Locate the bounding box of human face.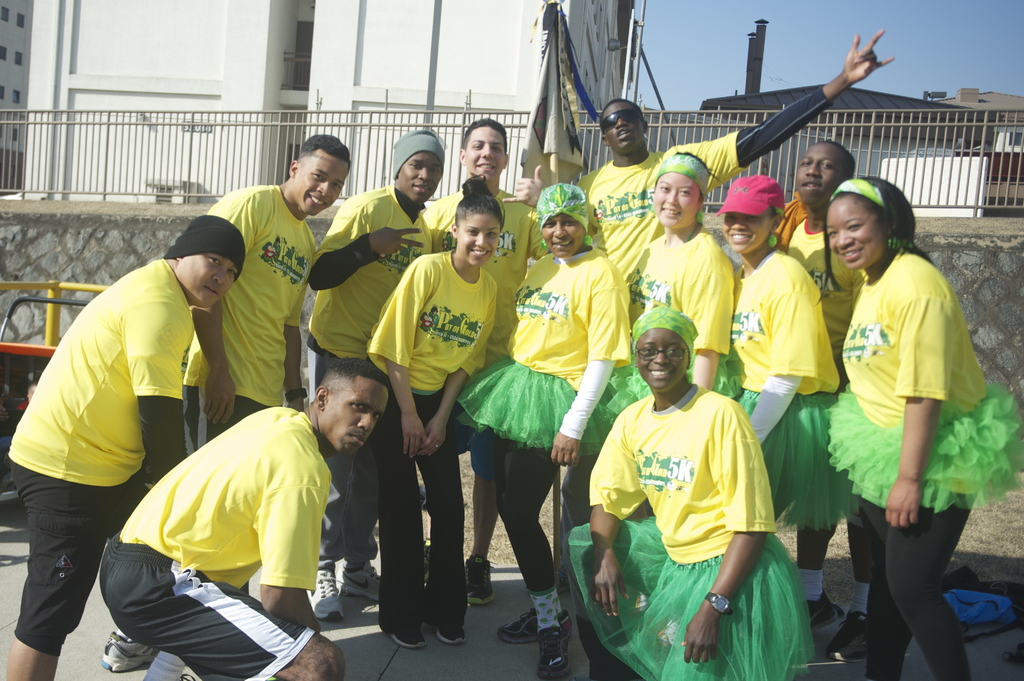
Bounding box: [602,107,643,150].
